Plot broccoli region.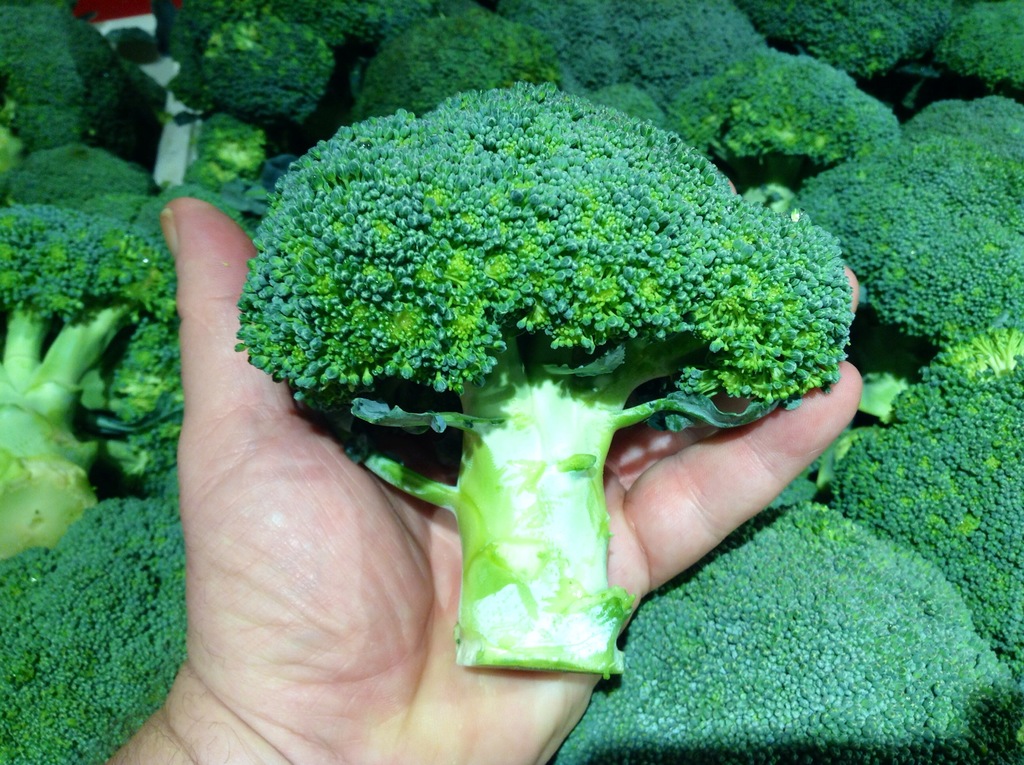
Plotted at {"left": 234, "top": 80, "right": 858, "bottom": 680}.
